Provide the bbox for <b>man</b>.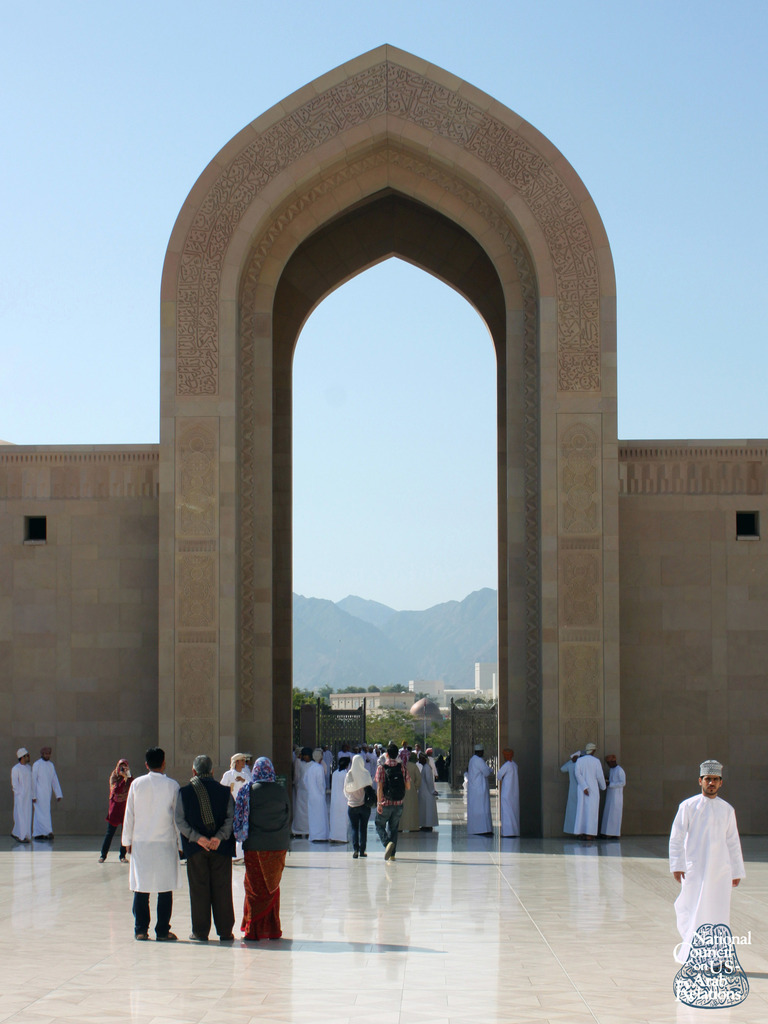
BBox(602, 756, 625, 837).
